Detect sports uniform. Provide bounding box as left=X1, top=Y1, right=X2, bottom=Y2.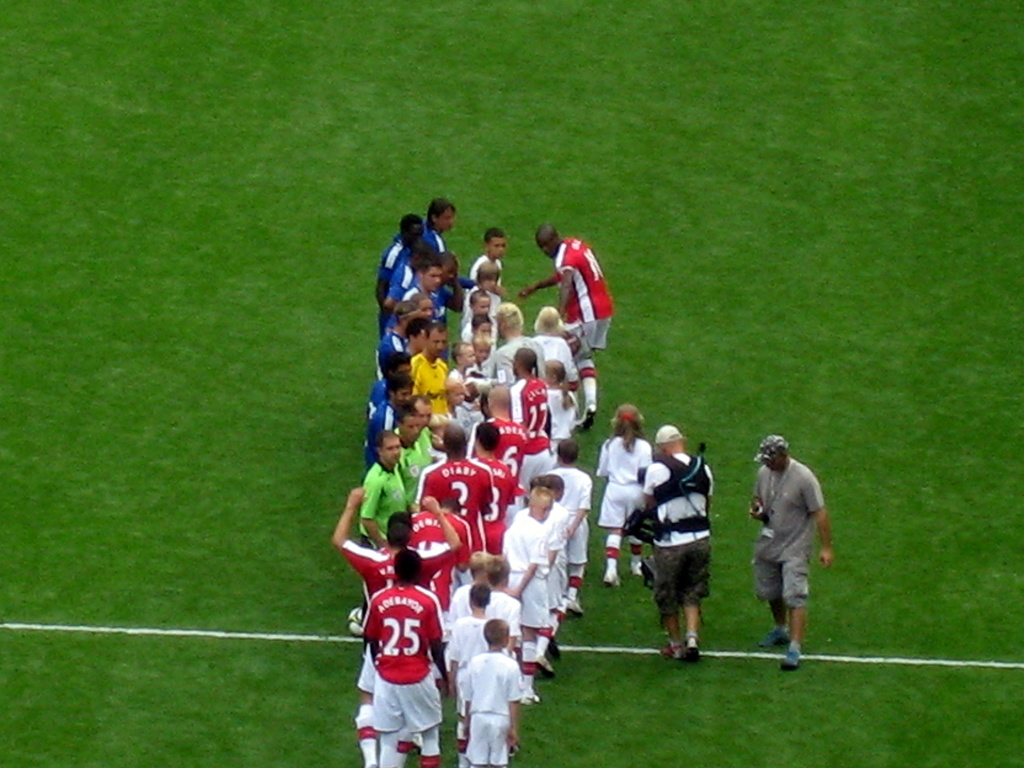
left=427, top=459, right=492, bottom=549.
